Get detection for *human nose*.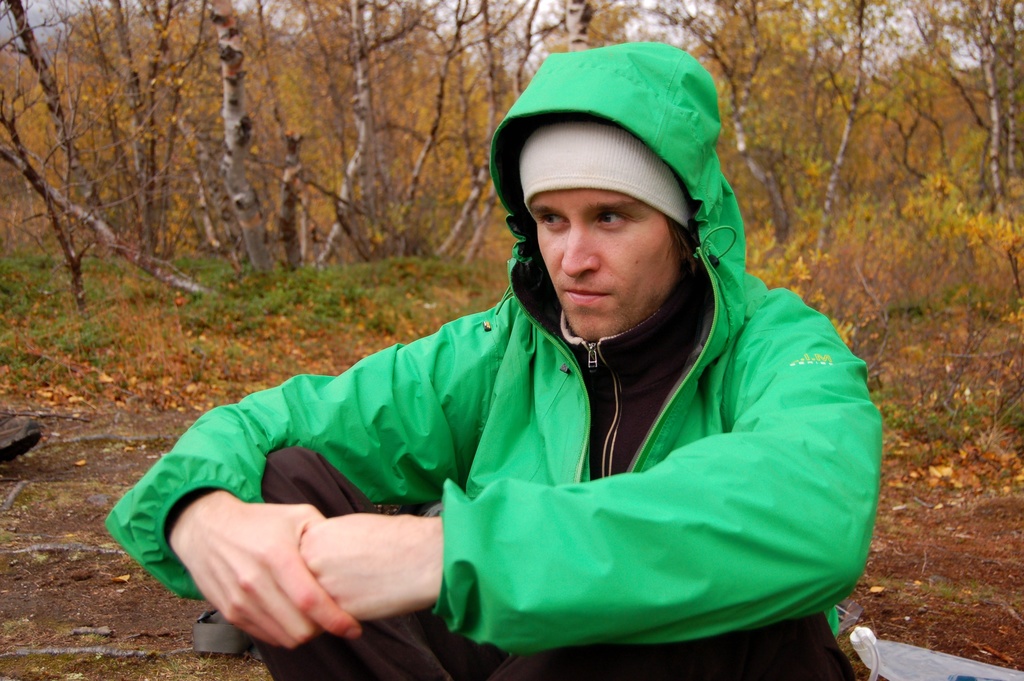
Detection: 561,226,601,275.
